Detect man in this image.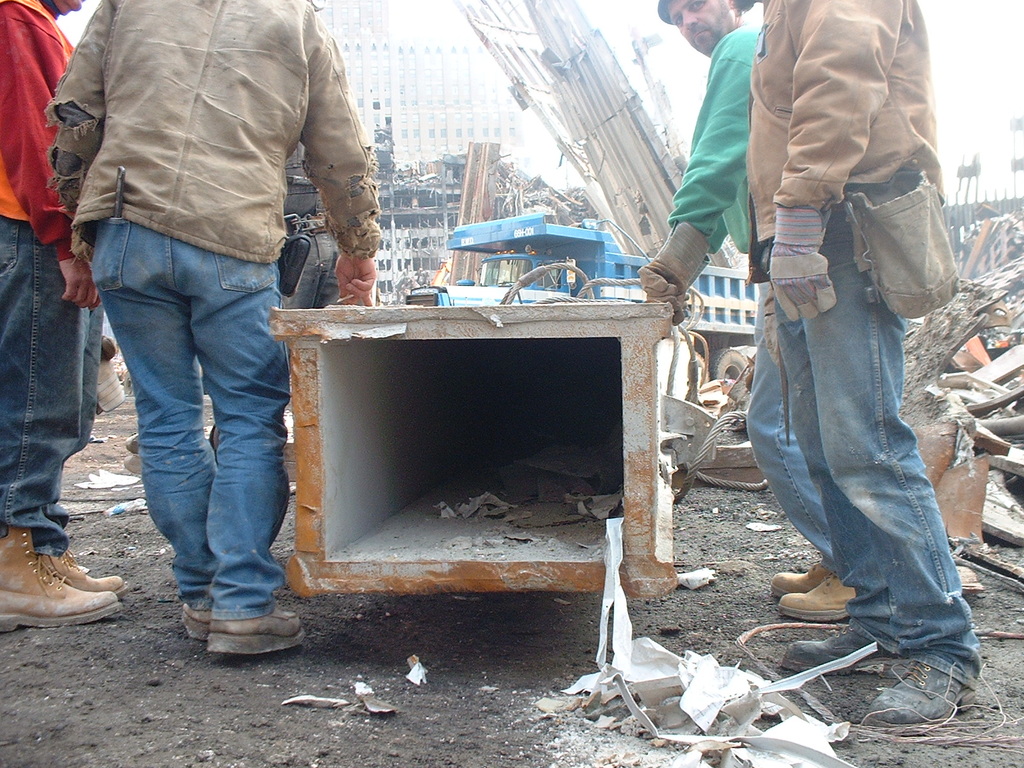
Detection: (left=636, top=0, right=918, bottom=621).
